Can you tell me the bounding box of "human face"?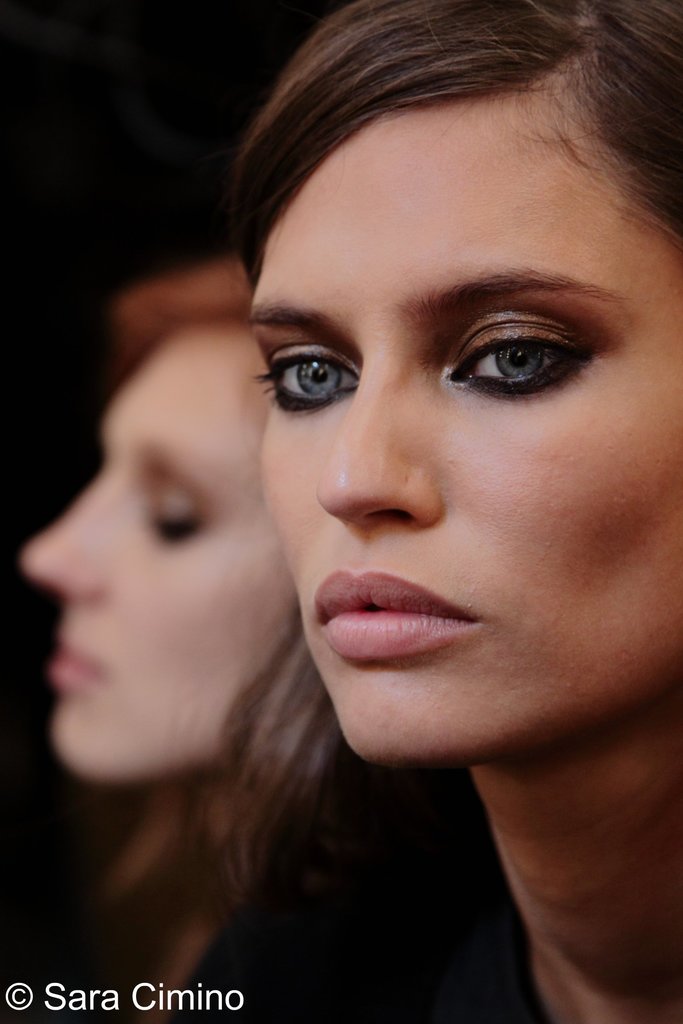
(left=22, top=331, right=295, bottom=781).
